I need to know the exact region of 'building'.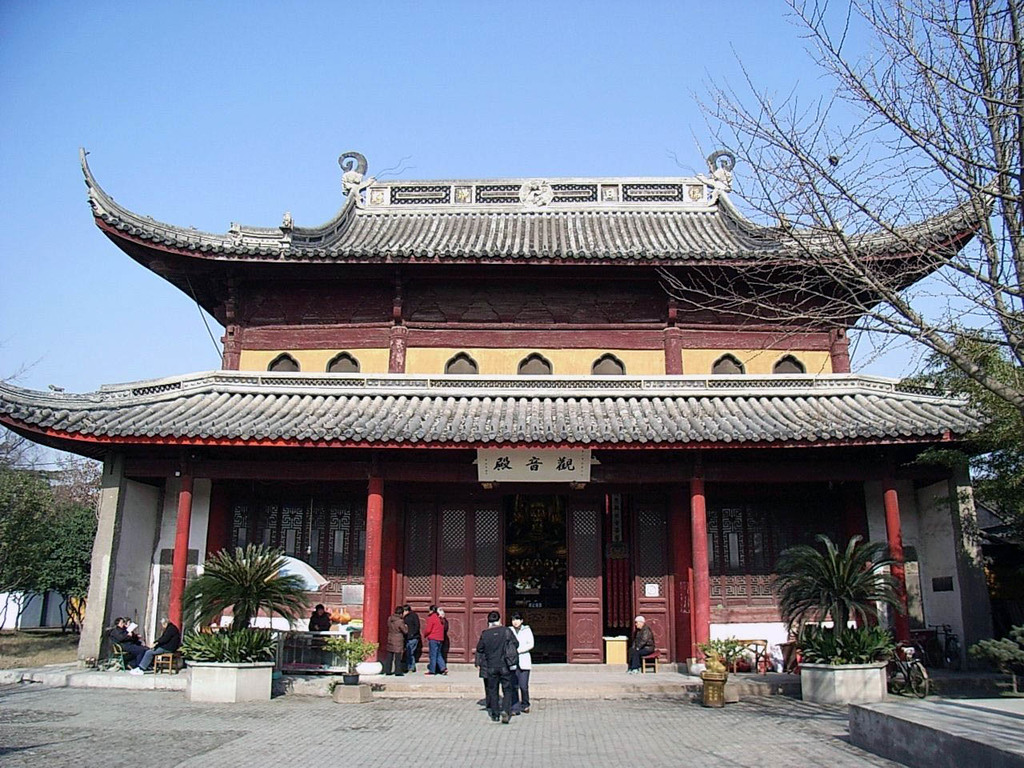
Region: locate(0, 150, 1008, 670).
